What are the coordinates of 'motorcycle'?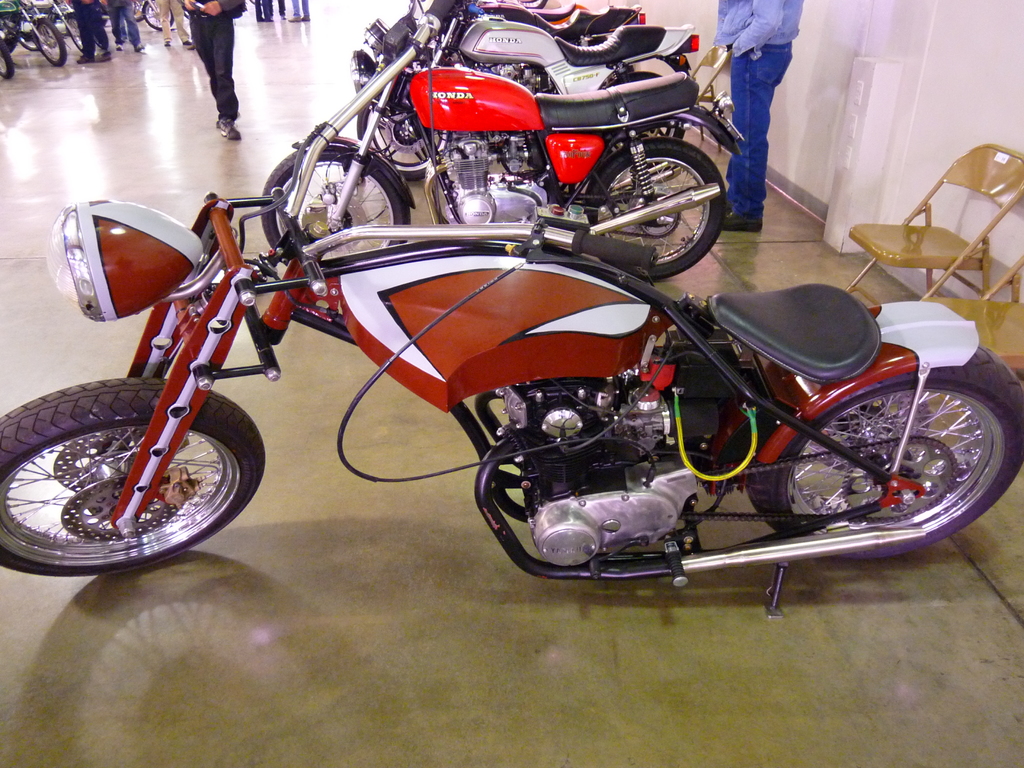
left=0, top=43, right=14, bottom=83.
